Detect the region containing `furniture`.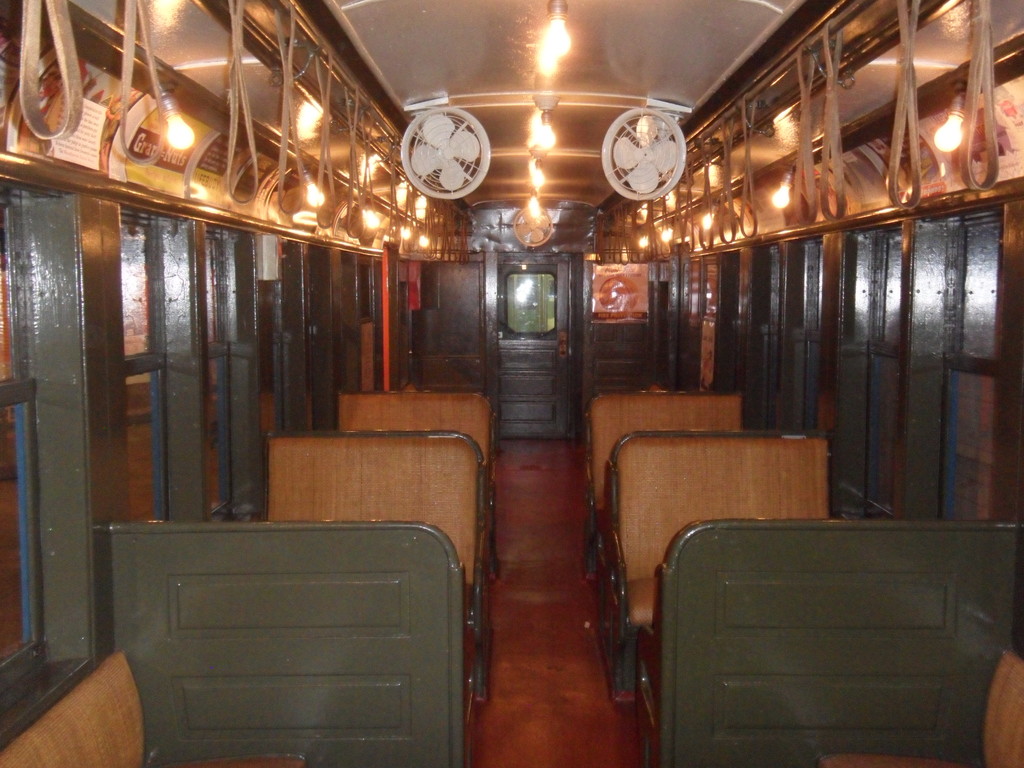
{"left": 263, "top": 431, "right": 490, "bottom": 705}.
